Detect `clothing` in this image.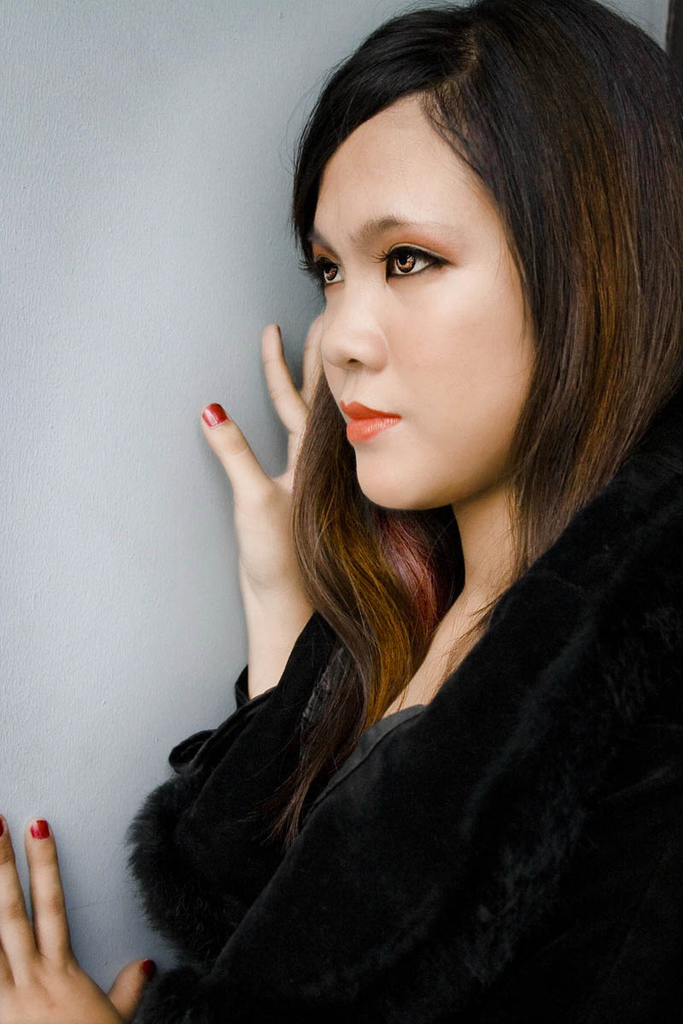
Detection: left=151, top=282, right=651, bottom=949.
